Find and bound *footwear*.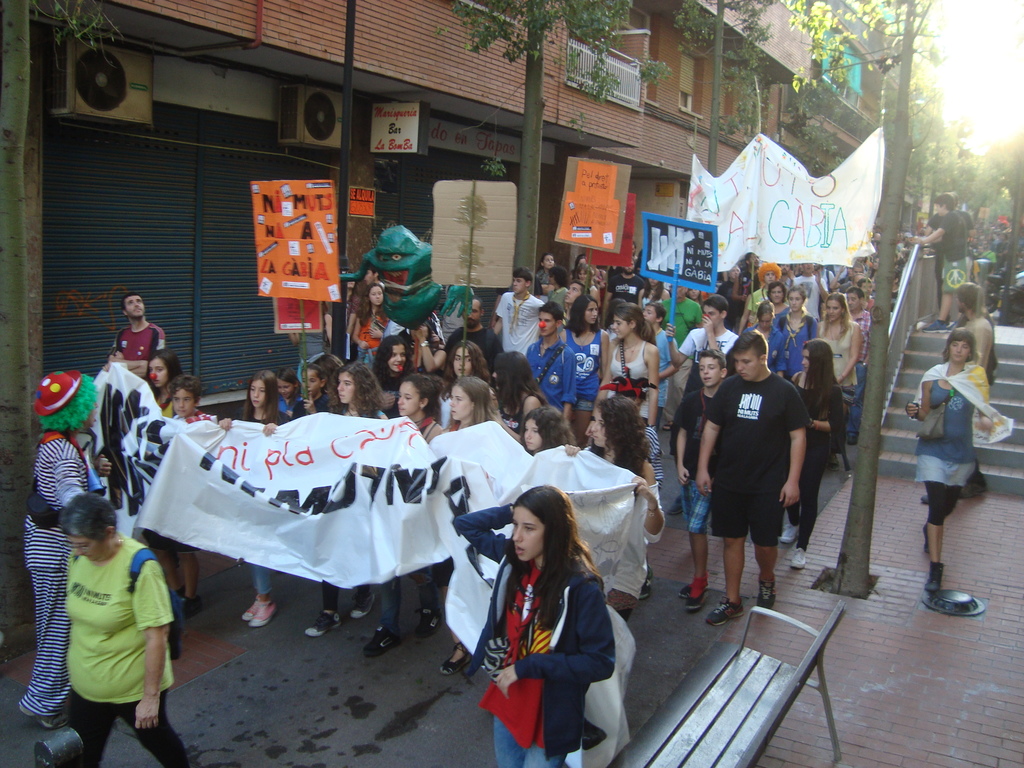
Bound: 364/619/404/652.
